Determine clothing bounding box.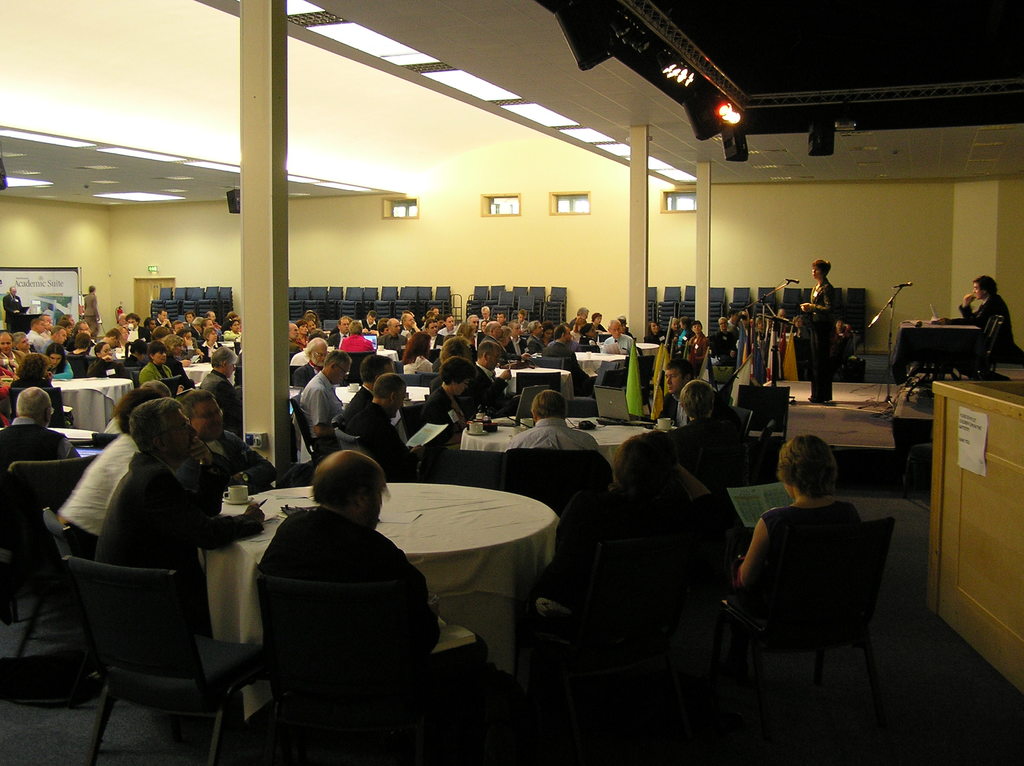
Determined: [left=95, top=450, right=265, bottom=625].
